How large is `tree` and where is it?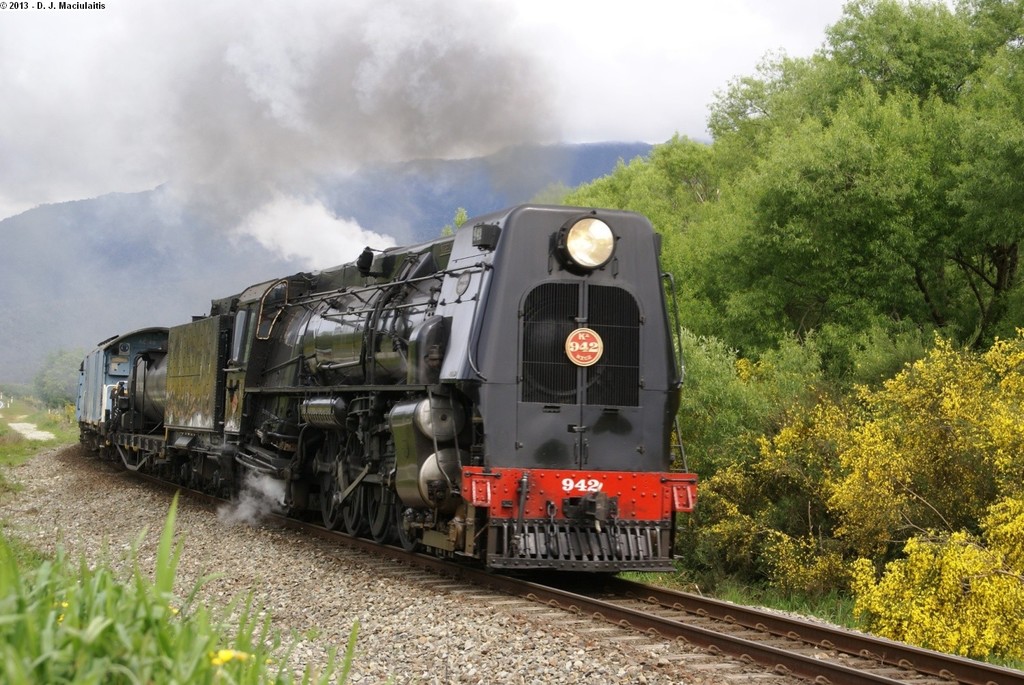
Bounding box: 704/54/920/416.
